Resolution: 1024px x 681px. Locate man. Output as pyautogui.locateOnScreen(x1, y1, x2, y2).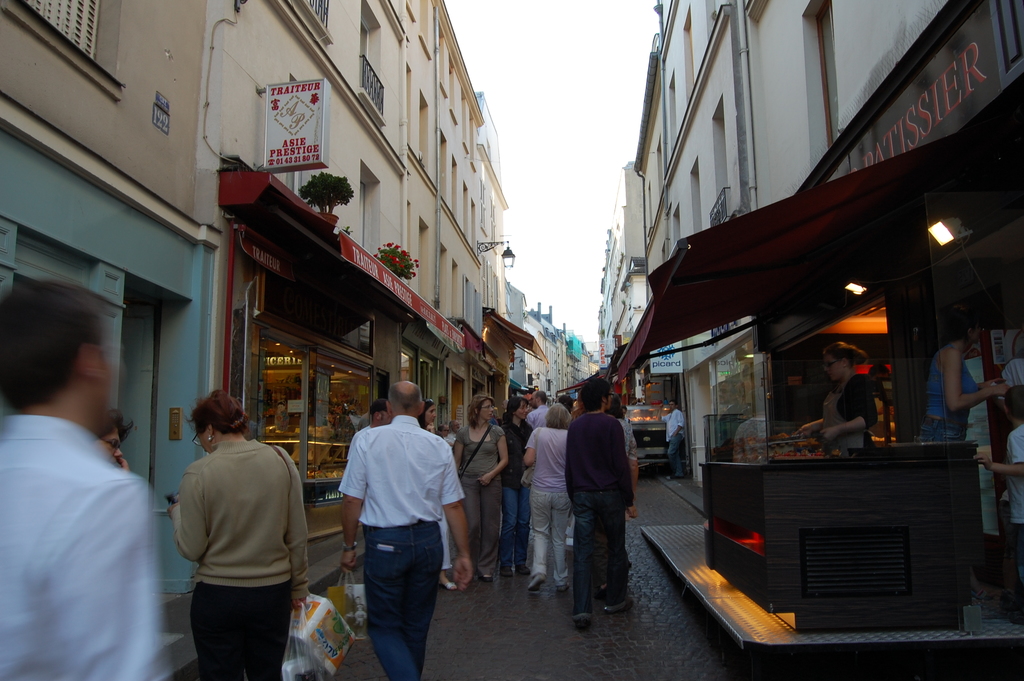
pyautogui.locateOnScreen(662, 404, 691, 482).
